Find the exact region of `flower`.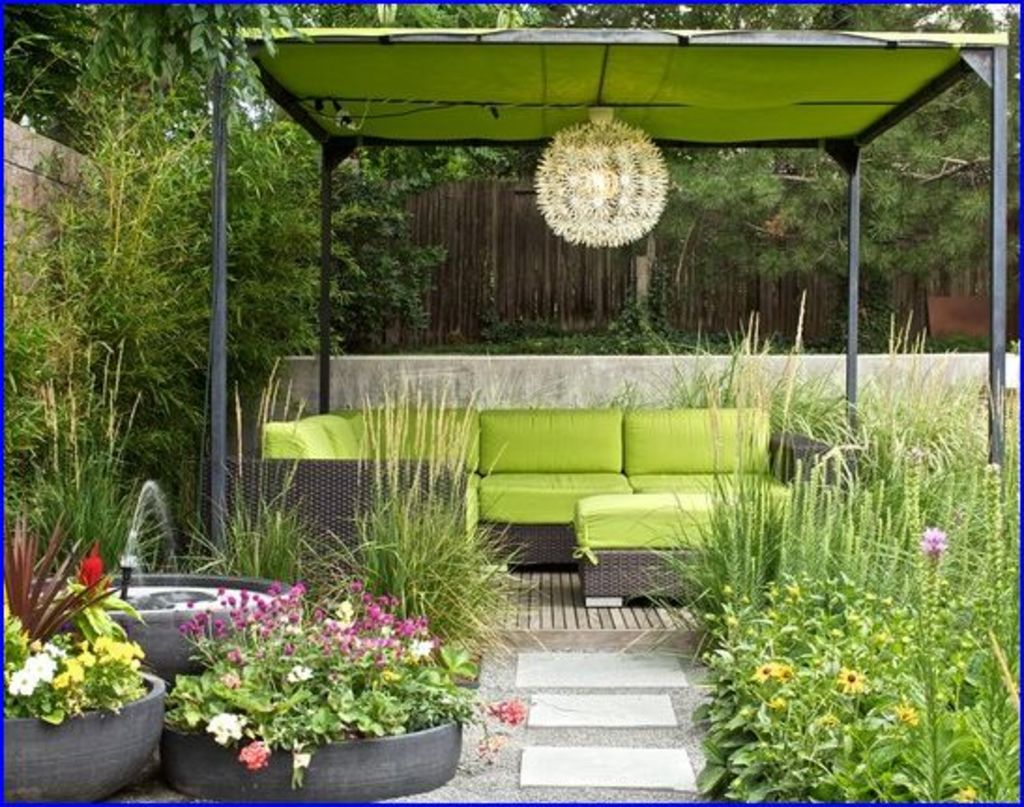
Exact region: region(953, 785, 973, 803).
